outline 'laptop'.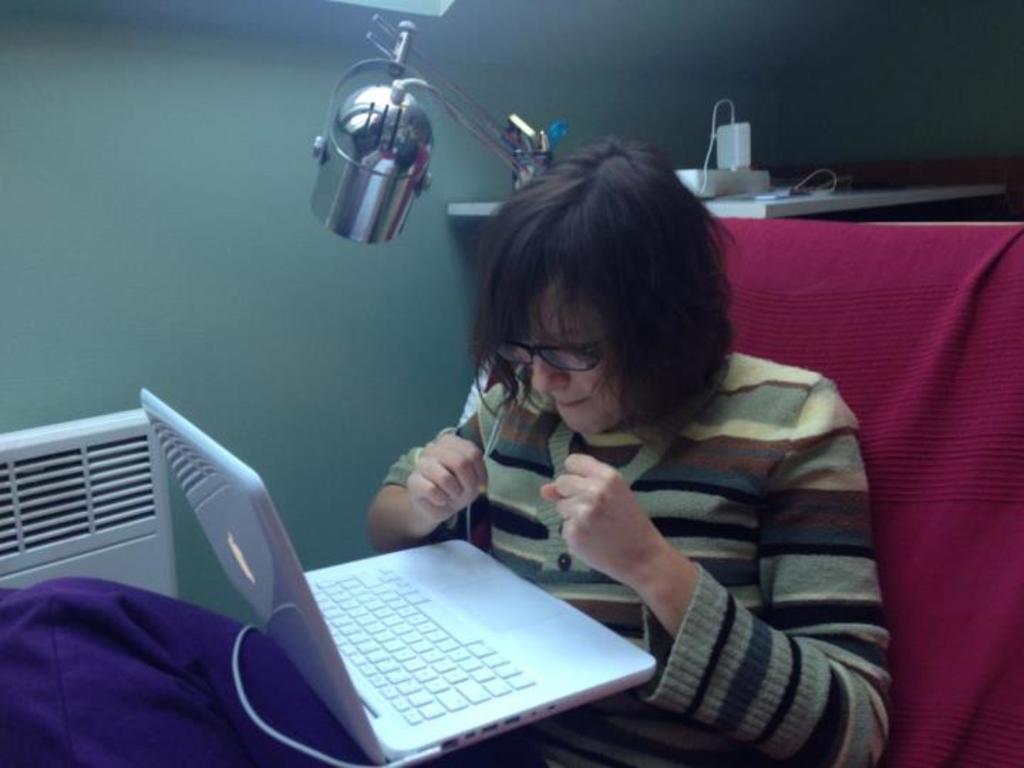
Outline: crop(142, 384, 660, 764).
